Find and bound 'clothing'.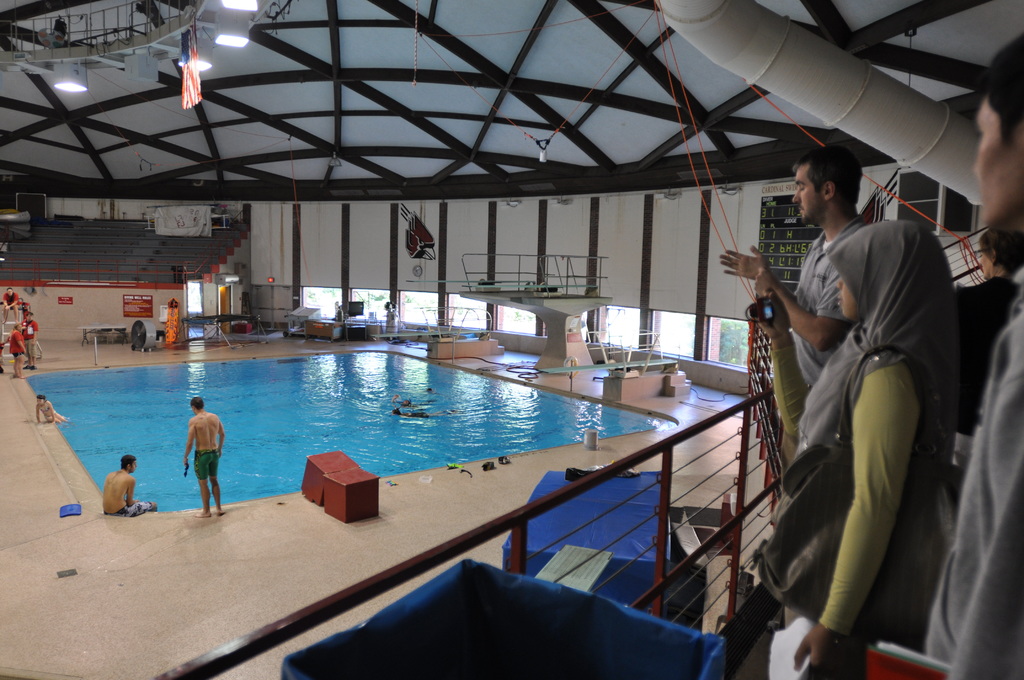
Bound: [764,214,966,651].
